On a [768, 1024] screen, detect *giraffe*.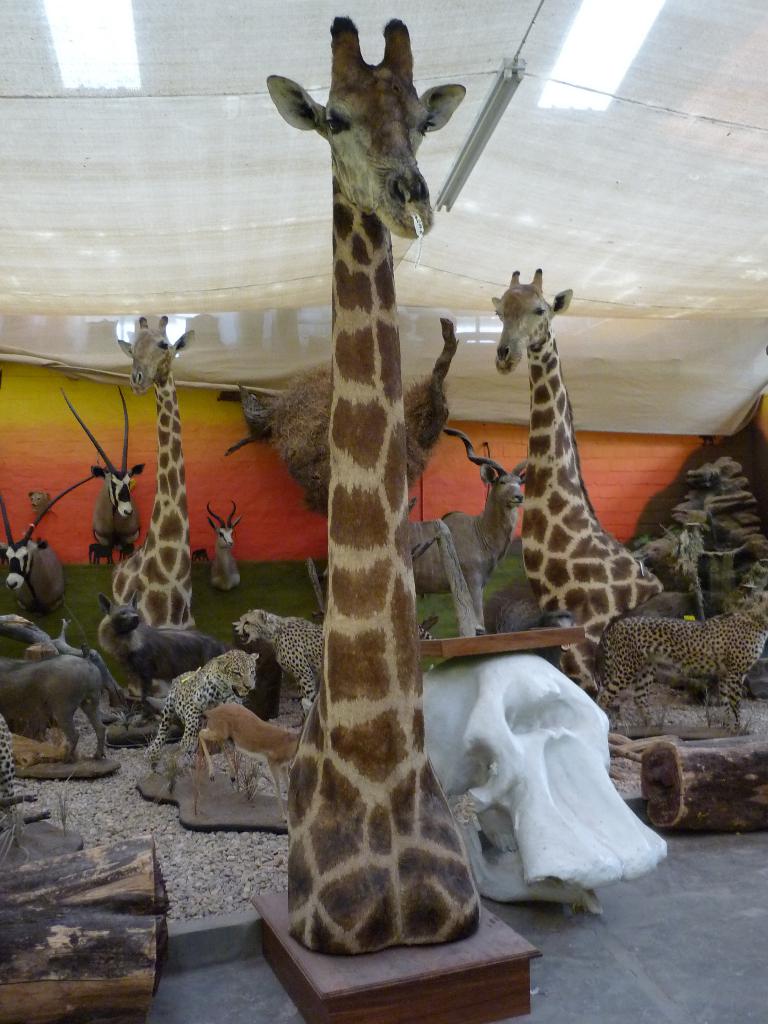
108 312 195 629.
